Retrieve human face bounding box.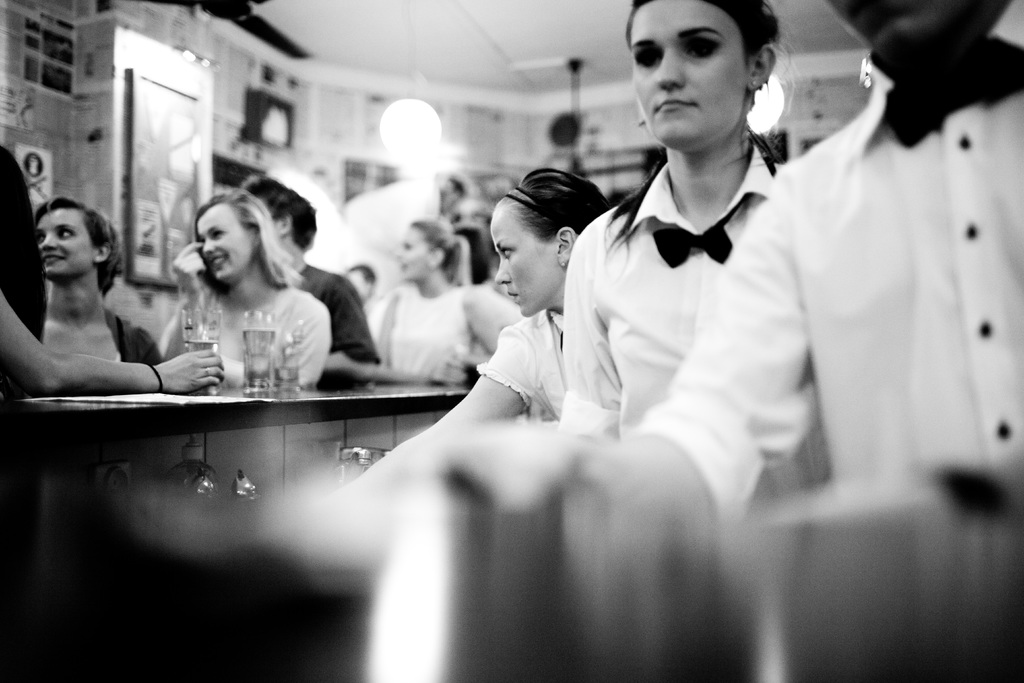
Bounding box: x1=396 y1=229 x2=433 y2=286.
